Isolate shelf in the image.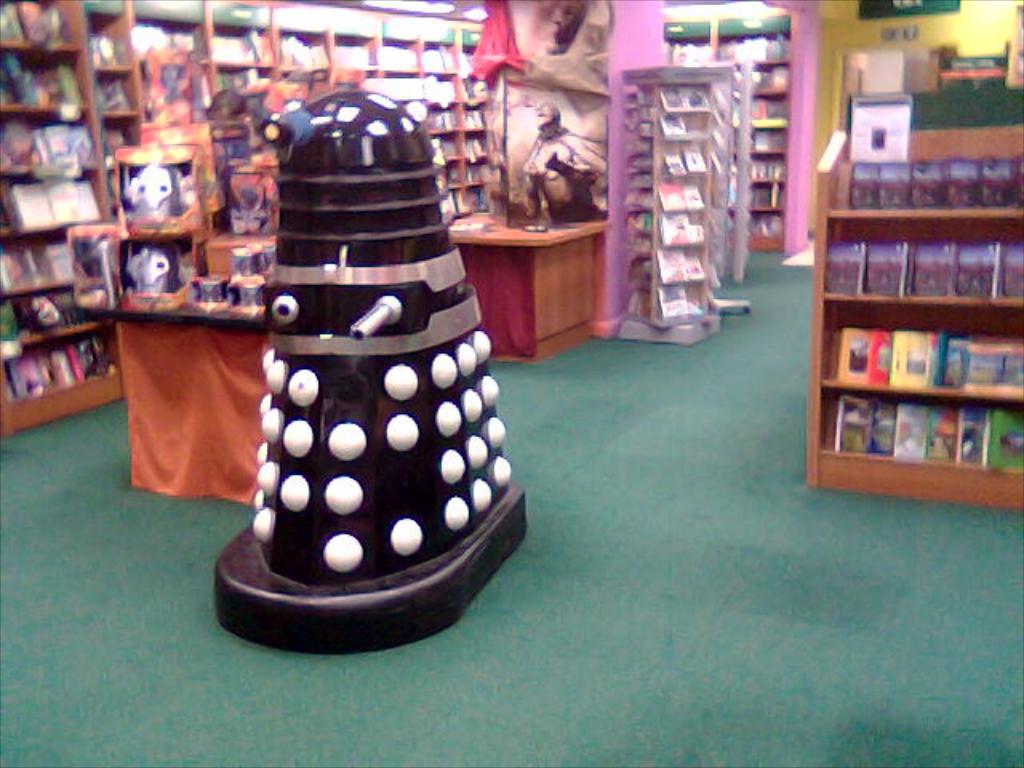
Isolated region: crop(339, 19, 382, 72).
